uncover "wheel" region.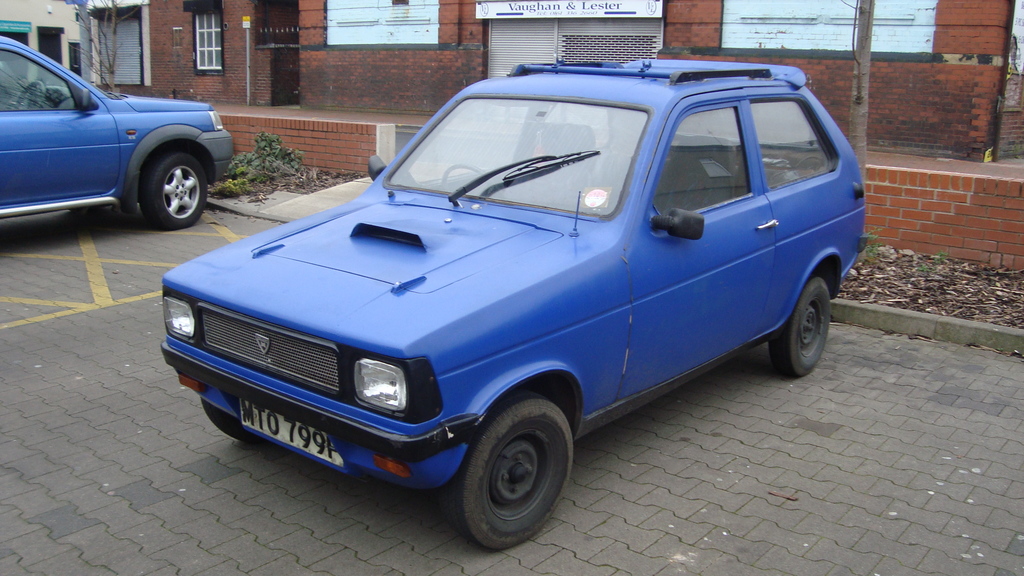
Uncovered: bbox=(144, 153, 207, 228).
